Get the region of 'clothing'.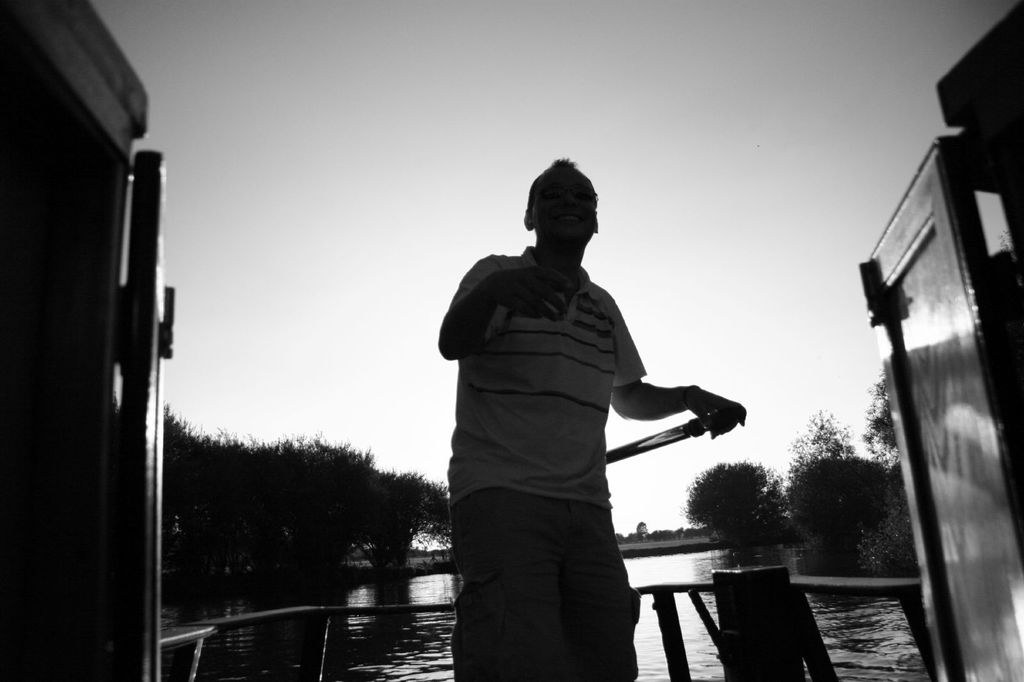
<bbox>436, 209, 715, 625</bbox>.
